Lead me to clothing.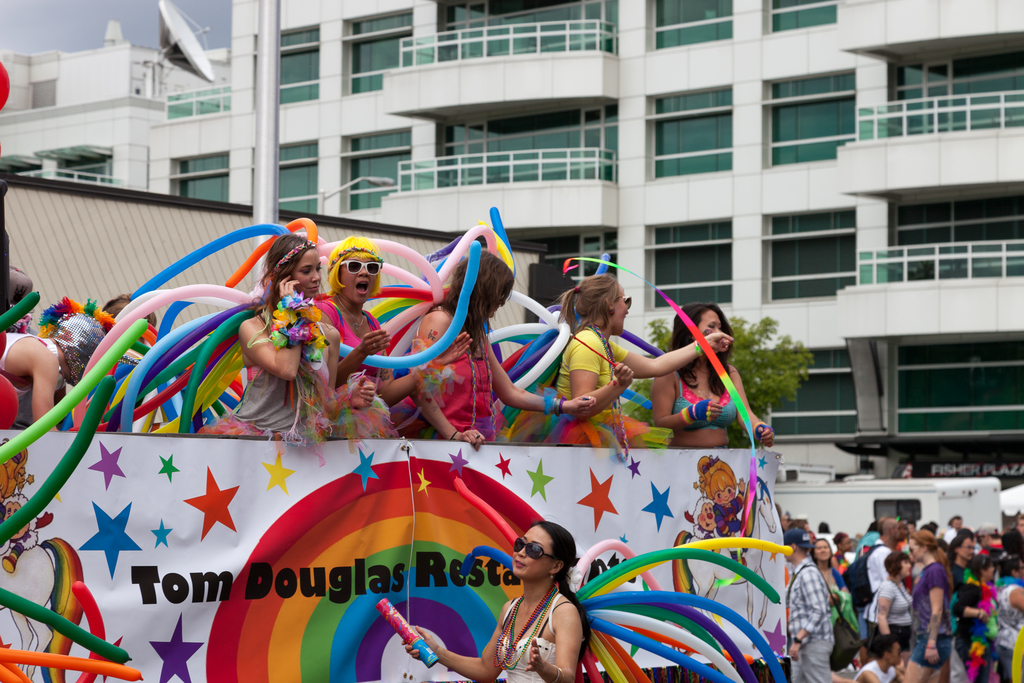
Lead to locate(237, 319, 326, 441).
